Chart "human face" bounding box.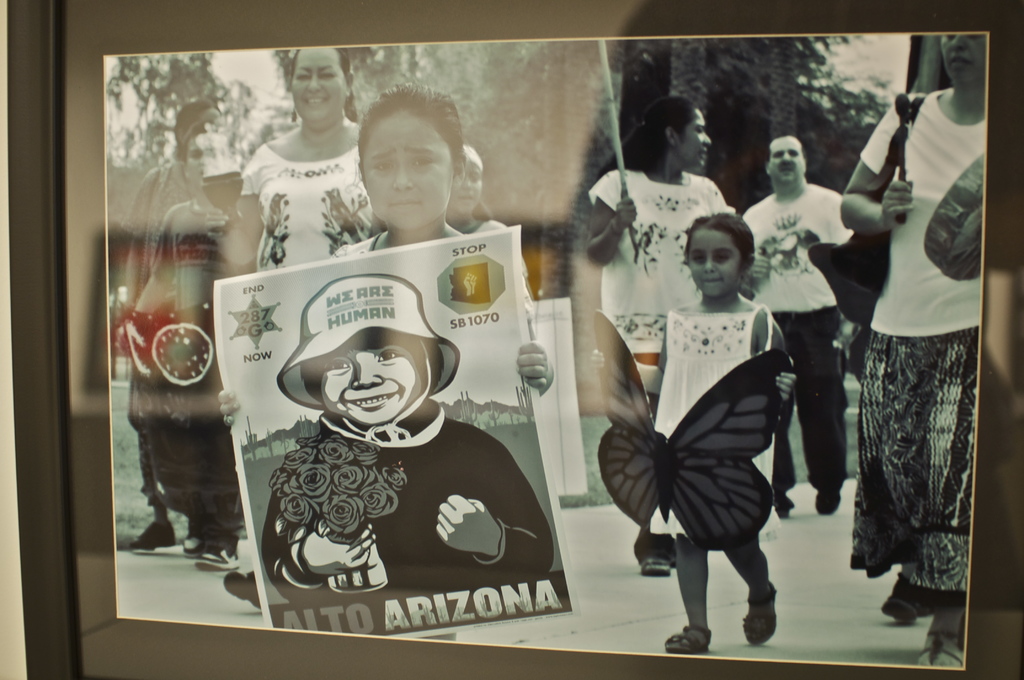
Charted: {"left": 325, "top": 329, "right": 433, "bottom": 433}.
